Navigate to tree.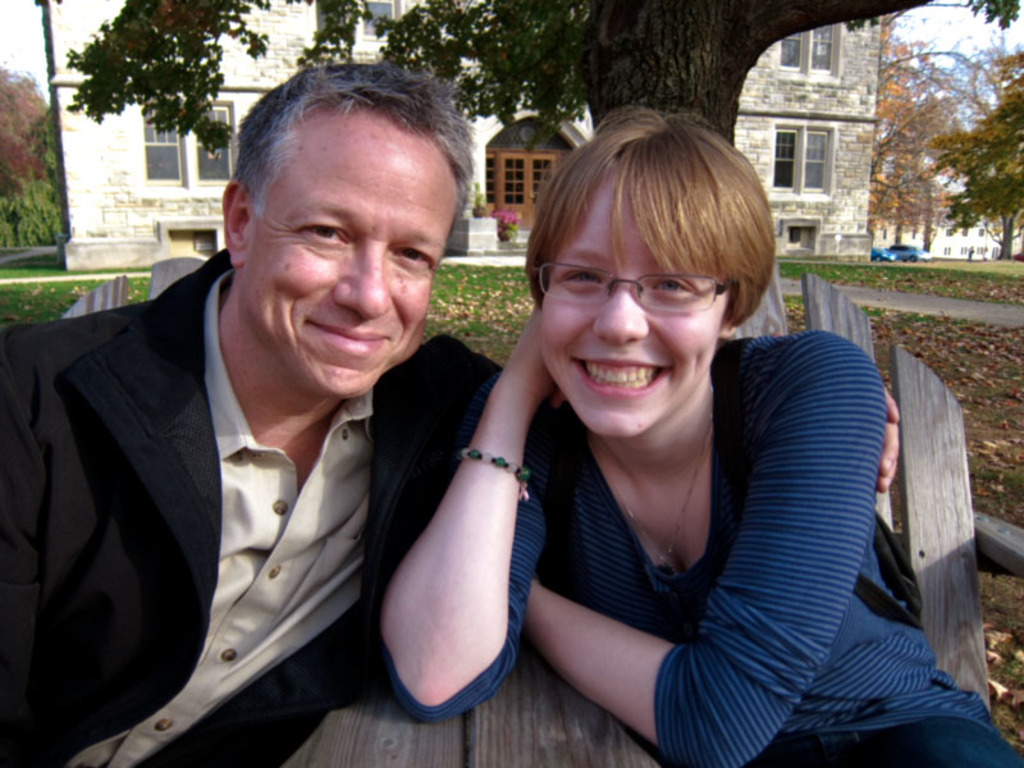
Navigation target: x1=73 y1=0 x2=1019 y2=146.
